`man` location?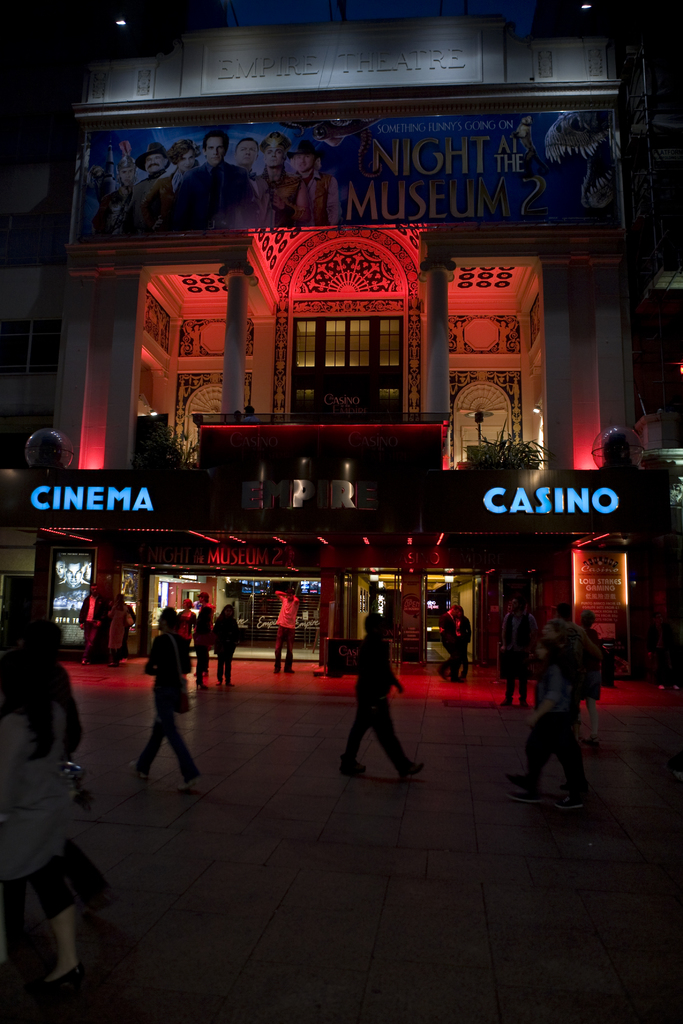
l=125, t=610, r=222, b=783
